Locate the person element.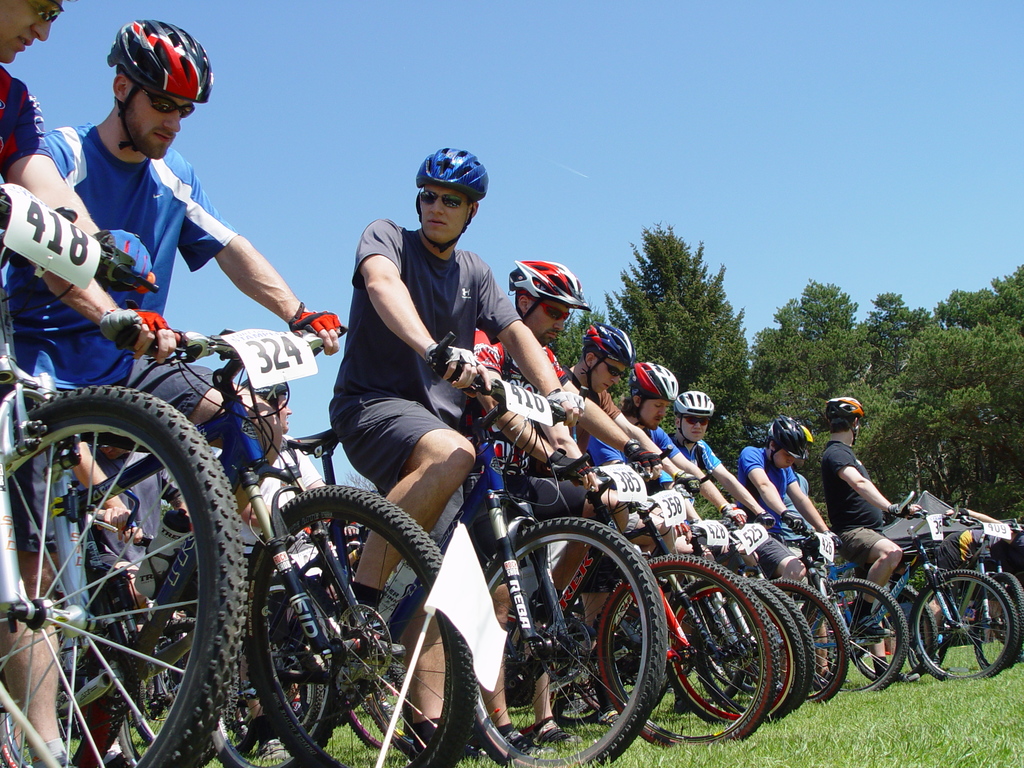
Element bbox: pyautogui.locateOnScreen(597, 362, 762, 647).
